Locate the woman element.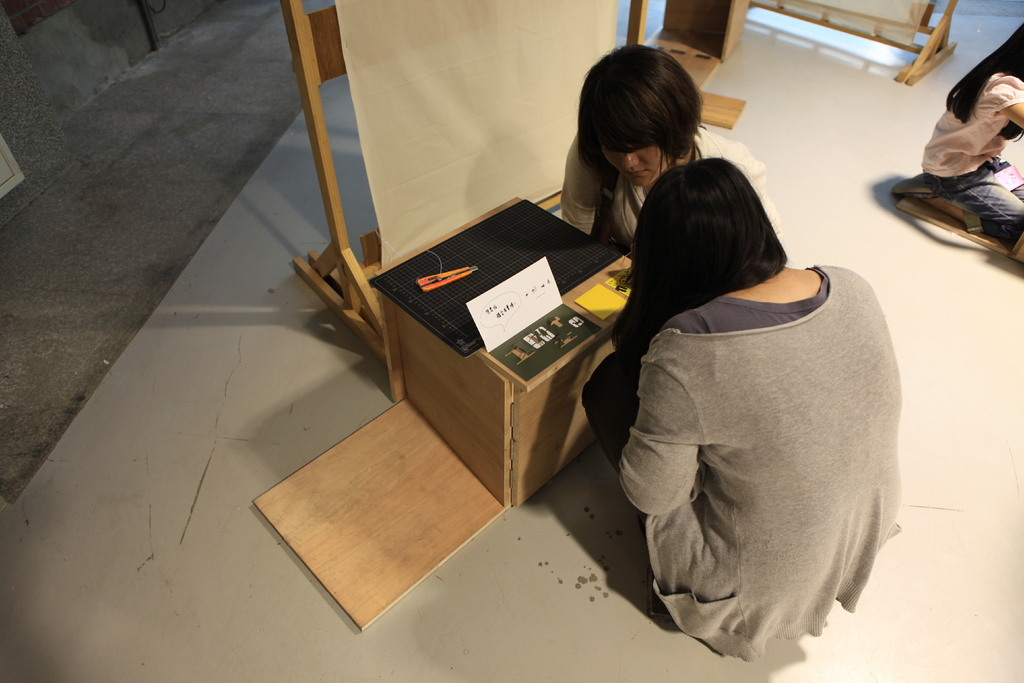
Element bbox: bbox=(892, 15, 1023, 261).
